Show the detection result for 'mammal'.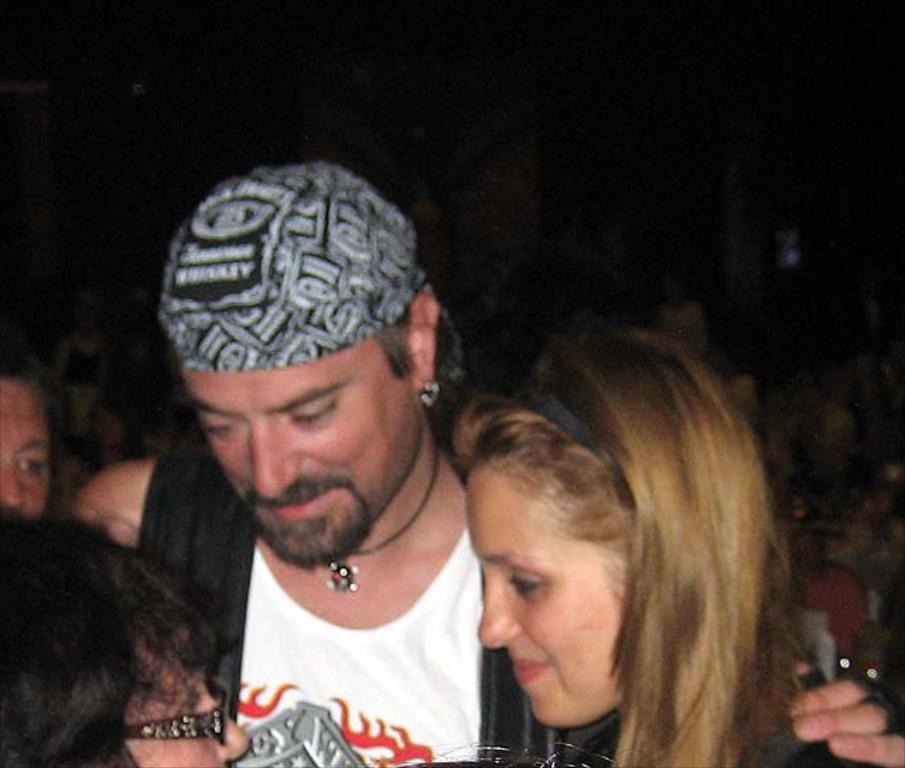
select_region(437, 317, 844, 767).
